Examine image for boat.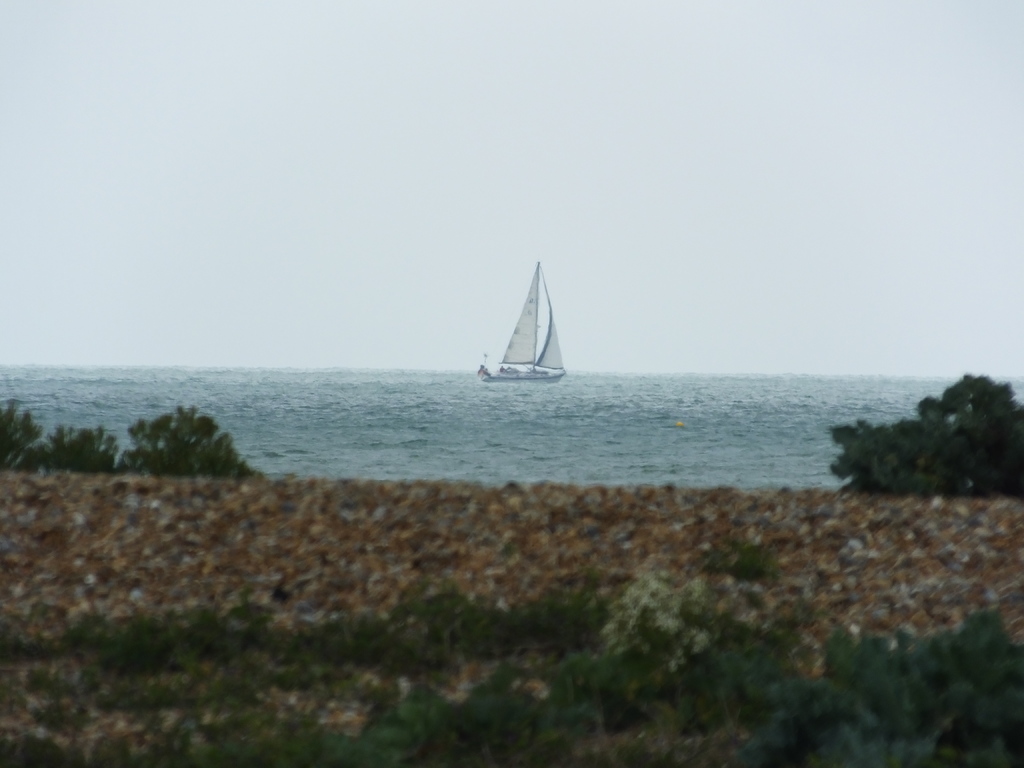
Examination result: left=465, top=256, right=577, bottom=396.
